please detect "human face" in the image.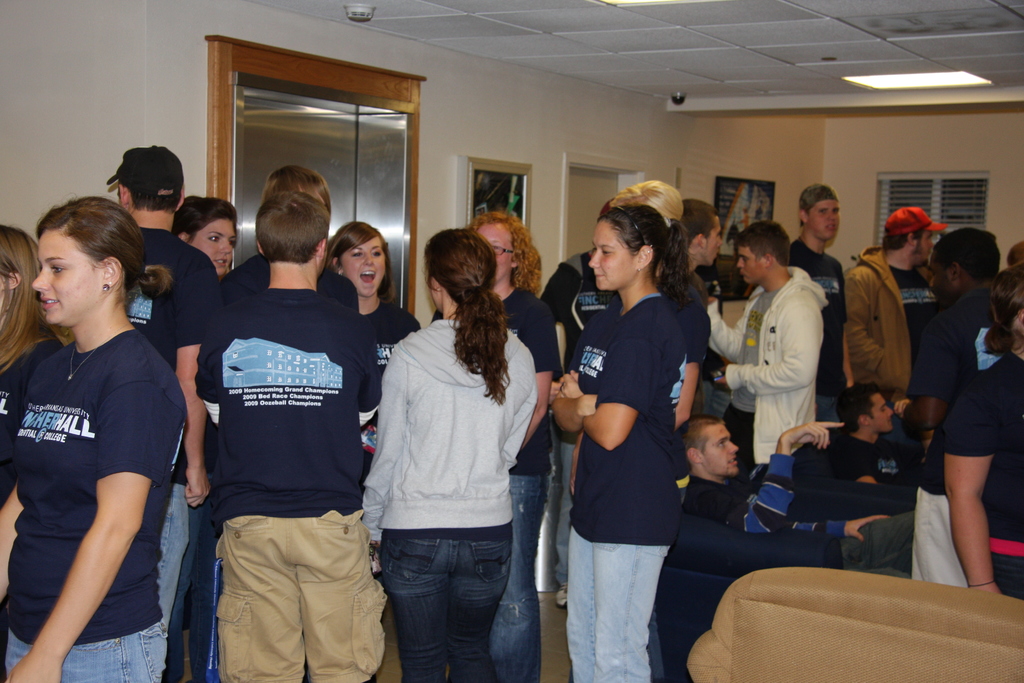
box=[871, 395, 896, 434].
